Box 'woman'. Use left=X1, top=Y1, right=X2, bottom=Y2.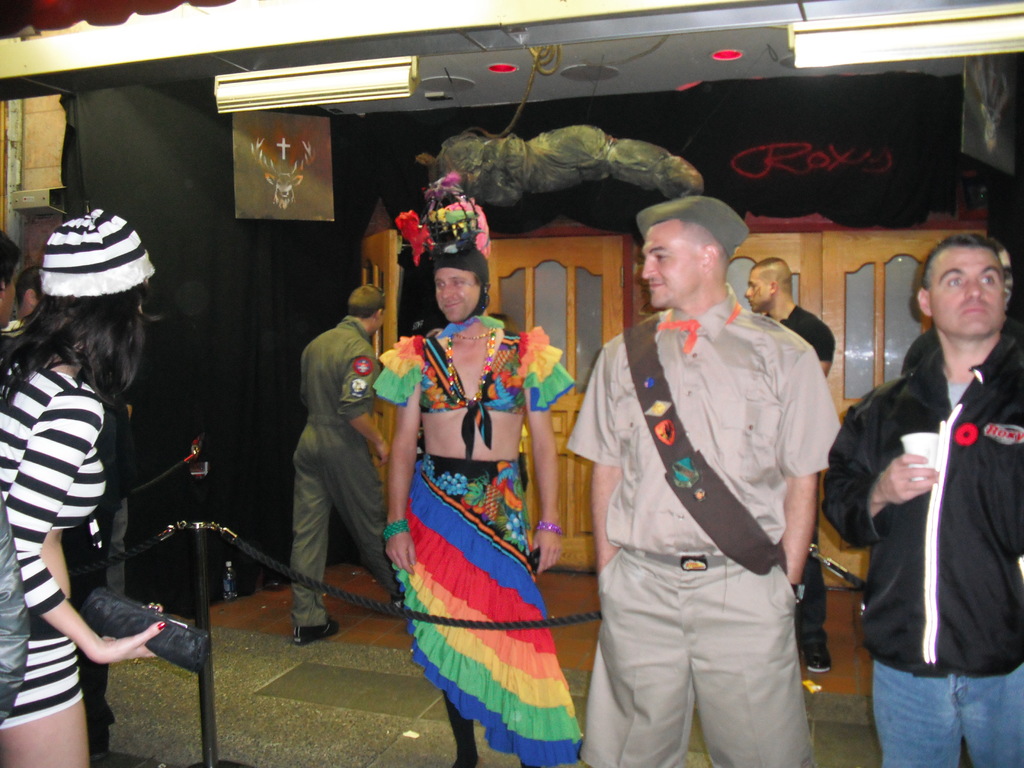
left=5, top=201, right=189, bottom=759.
